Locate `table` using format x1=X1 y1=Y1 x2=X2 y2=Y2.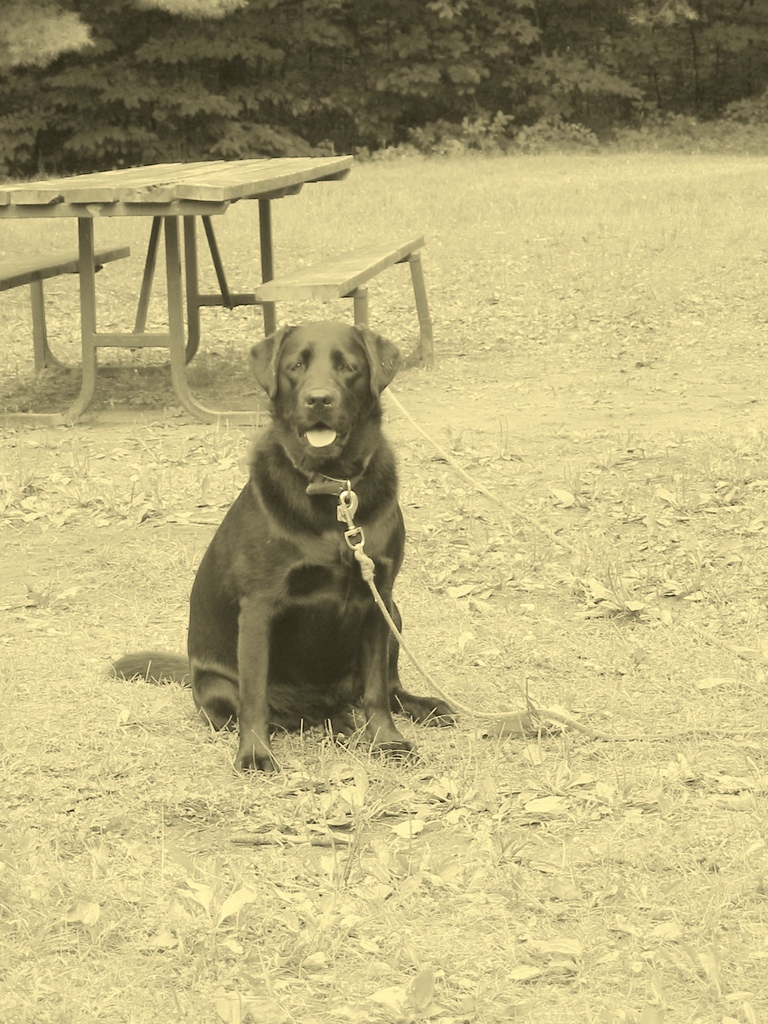
x1=8 y1=156 x2=417 y2=417.
